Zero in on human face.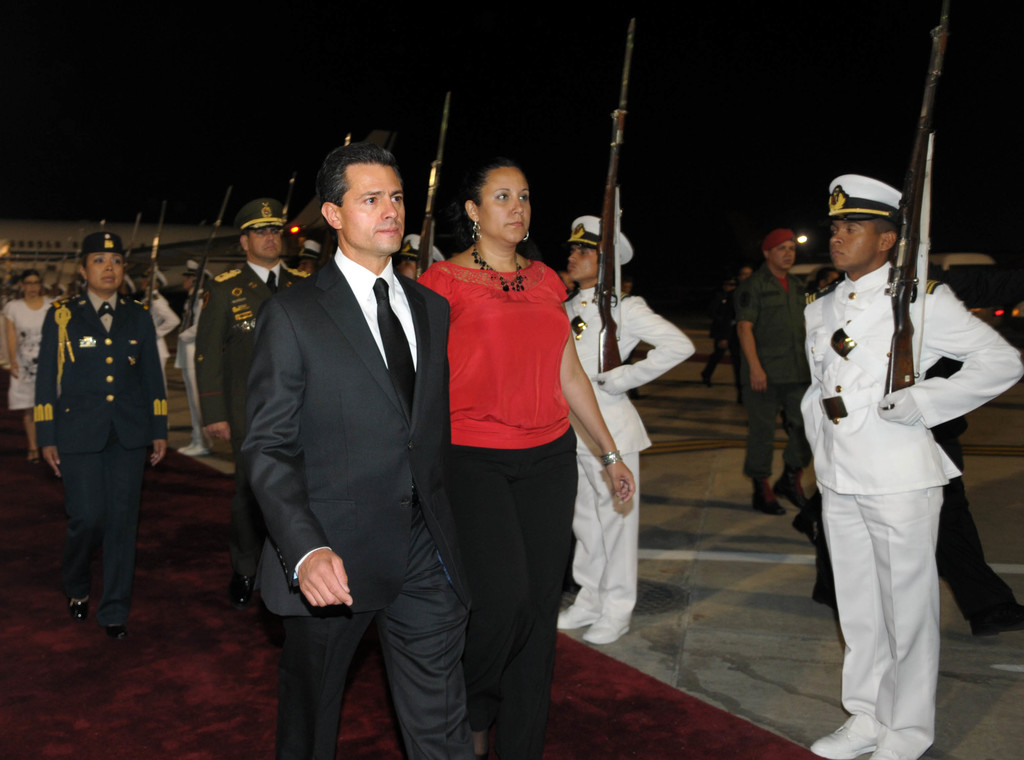
Zeroed in: bbox=(183, 276, 195, 287).
